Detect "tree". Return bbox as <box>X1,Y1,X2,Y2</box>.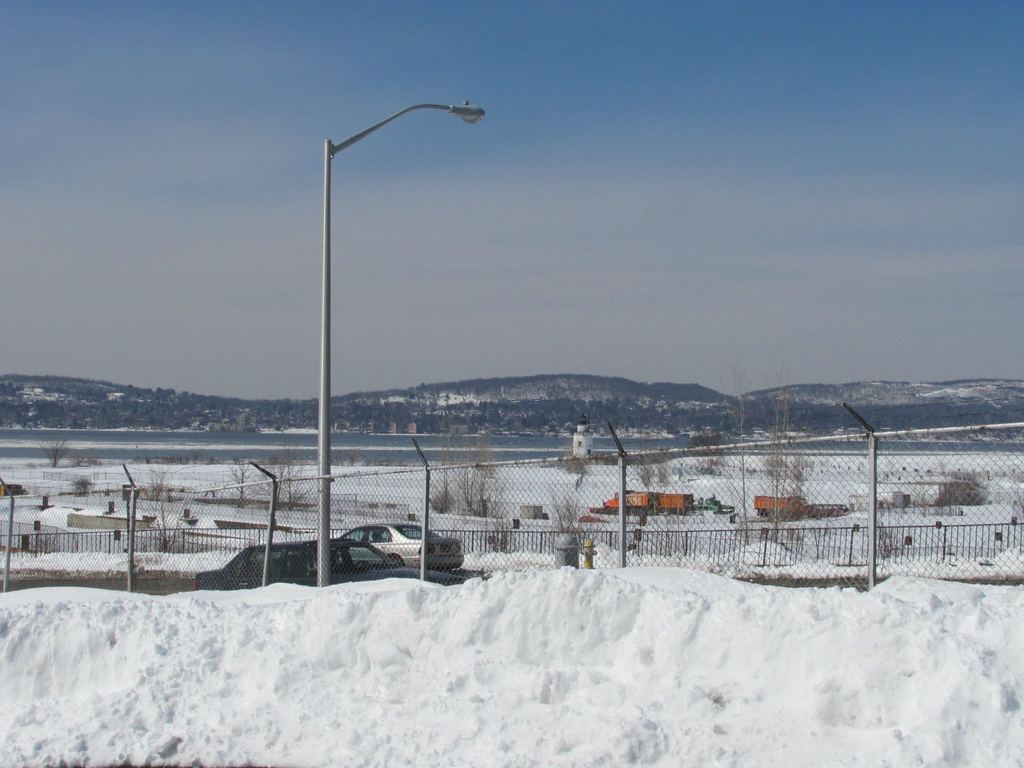
<box>270,424,323,524</box>.
